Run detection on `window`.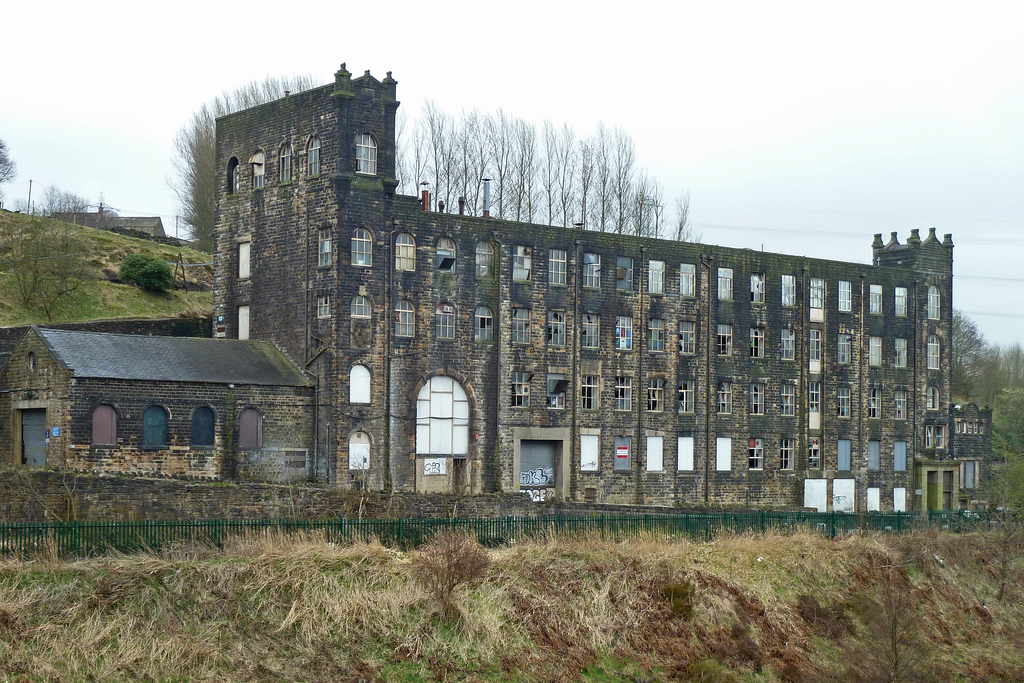
Result: (x1=347, y1=229, x2=376, y2=278).
